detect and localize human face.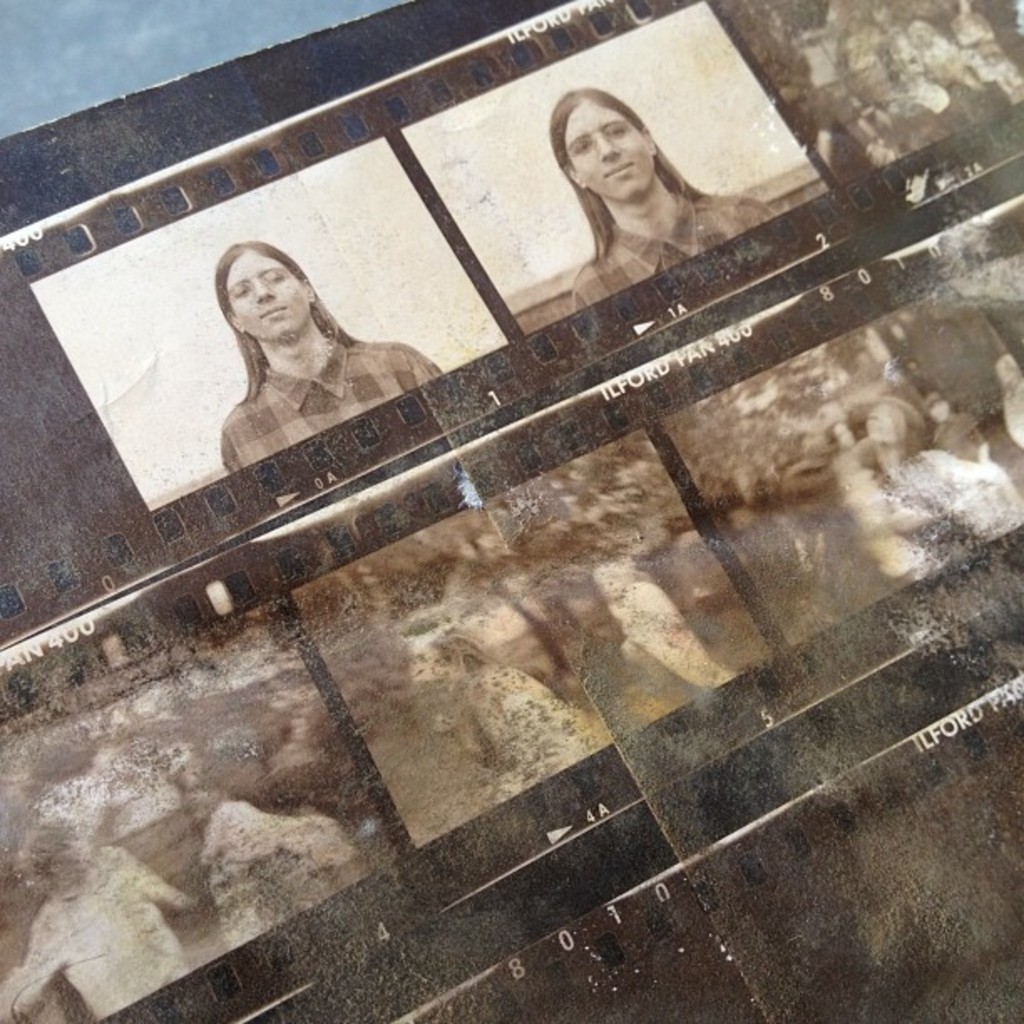
Localized at bbox=(572, 107, 649, 196).
